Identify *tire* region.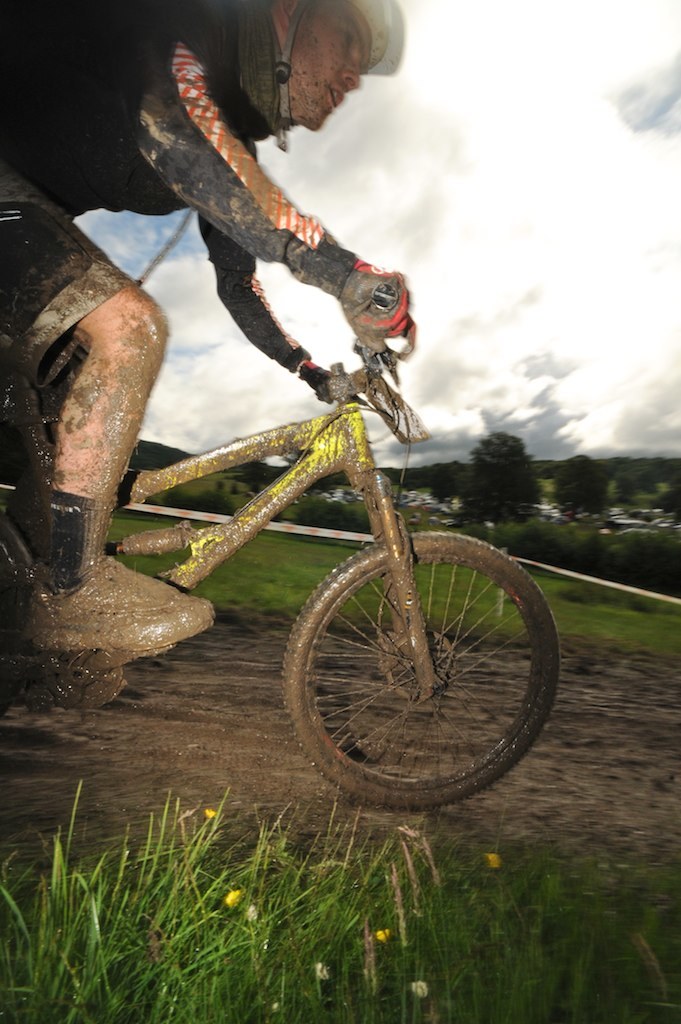
Region: (0, 519, 32, 719).
